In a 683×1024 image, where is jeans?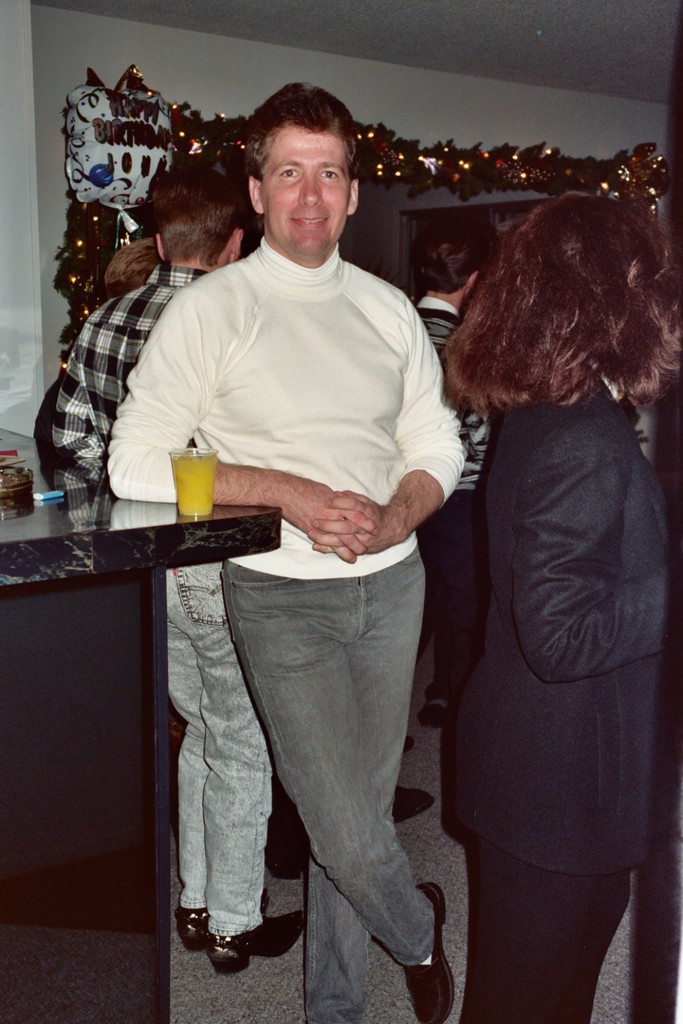
bbox(169, 562, 276, 937).
